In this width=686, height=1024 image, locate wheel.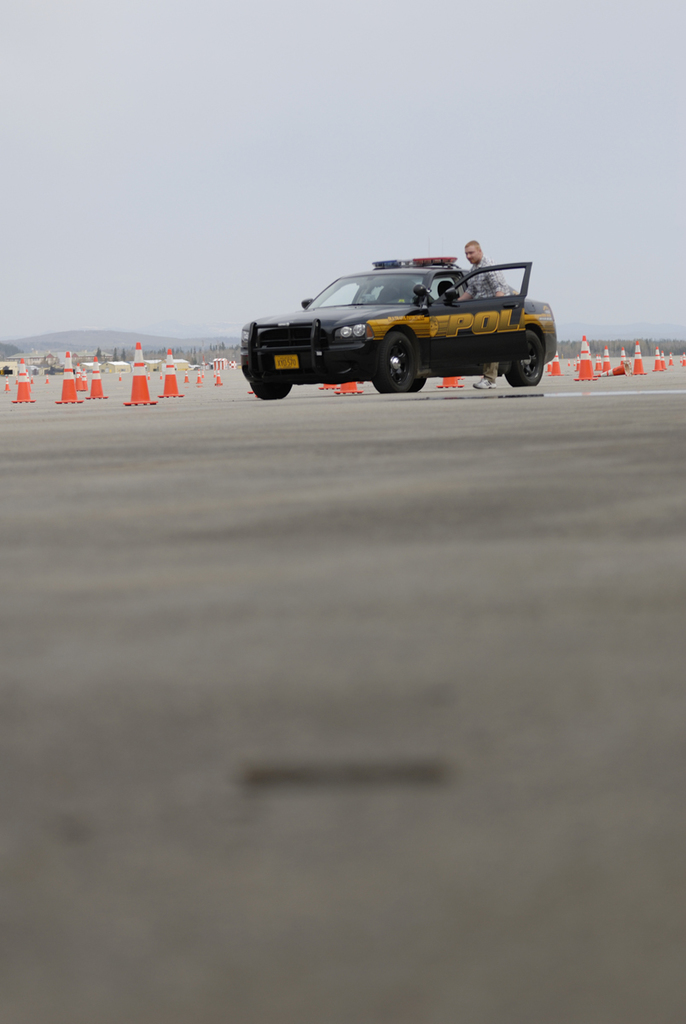
Bounding box: (505, 333, 544, 387).
